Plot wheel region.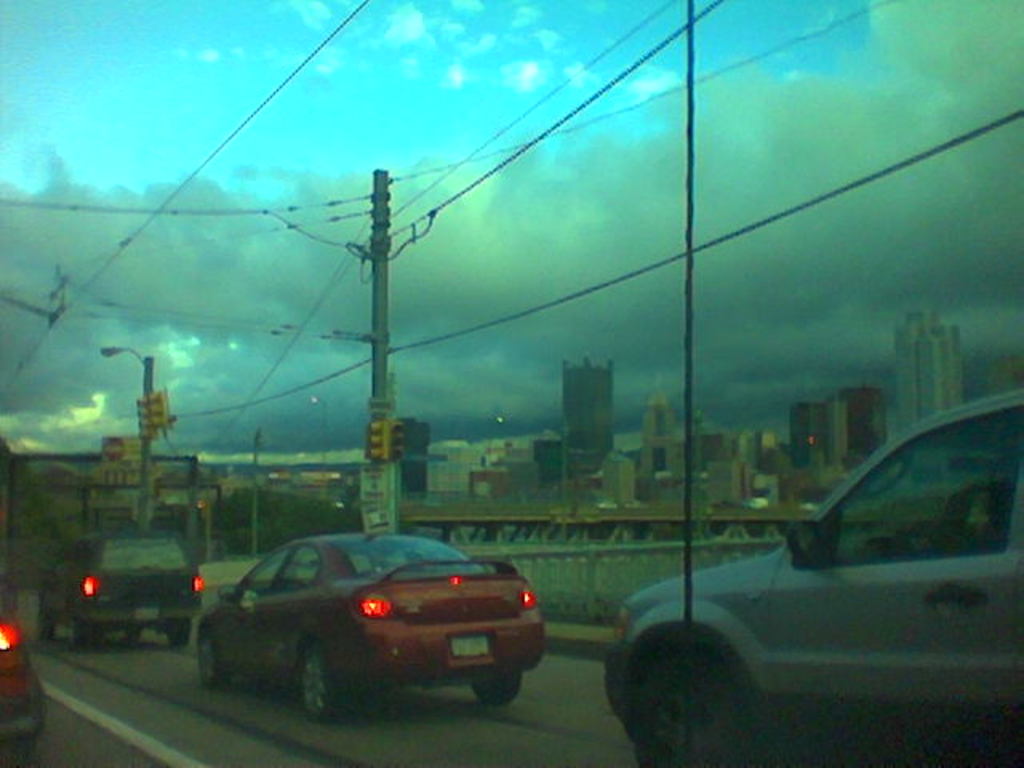
Plotted at 262:650:358:720.
